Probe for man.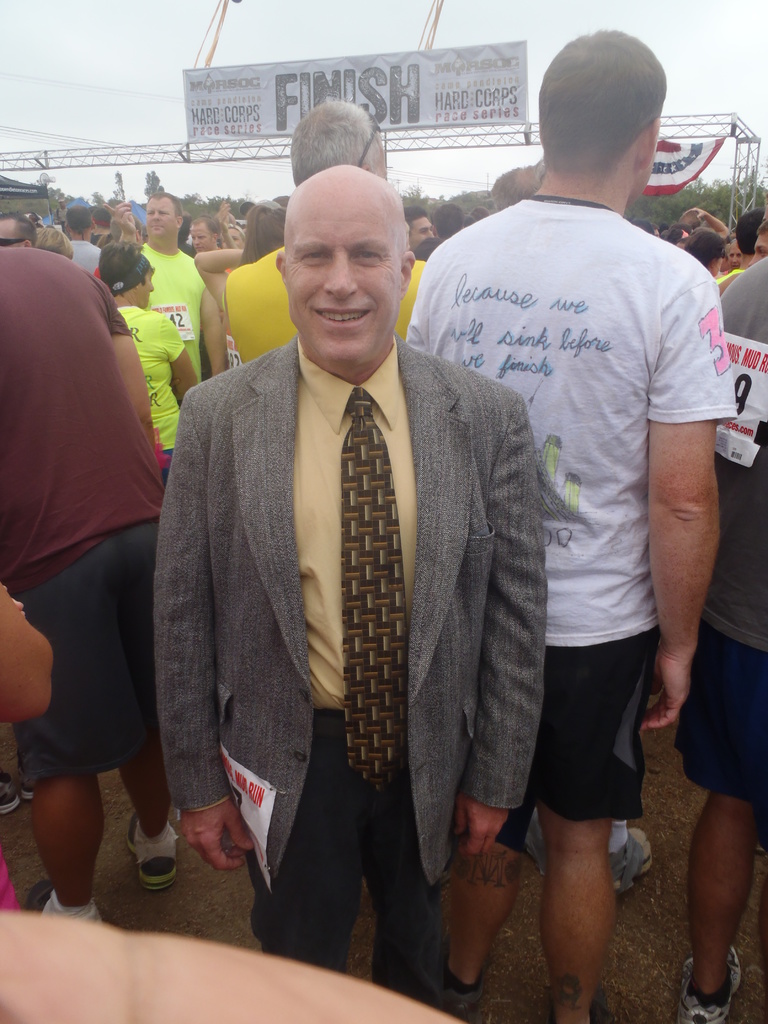
Probe result: bbox(186, 215, 222, 255).
